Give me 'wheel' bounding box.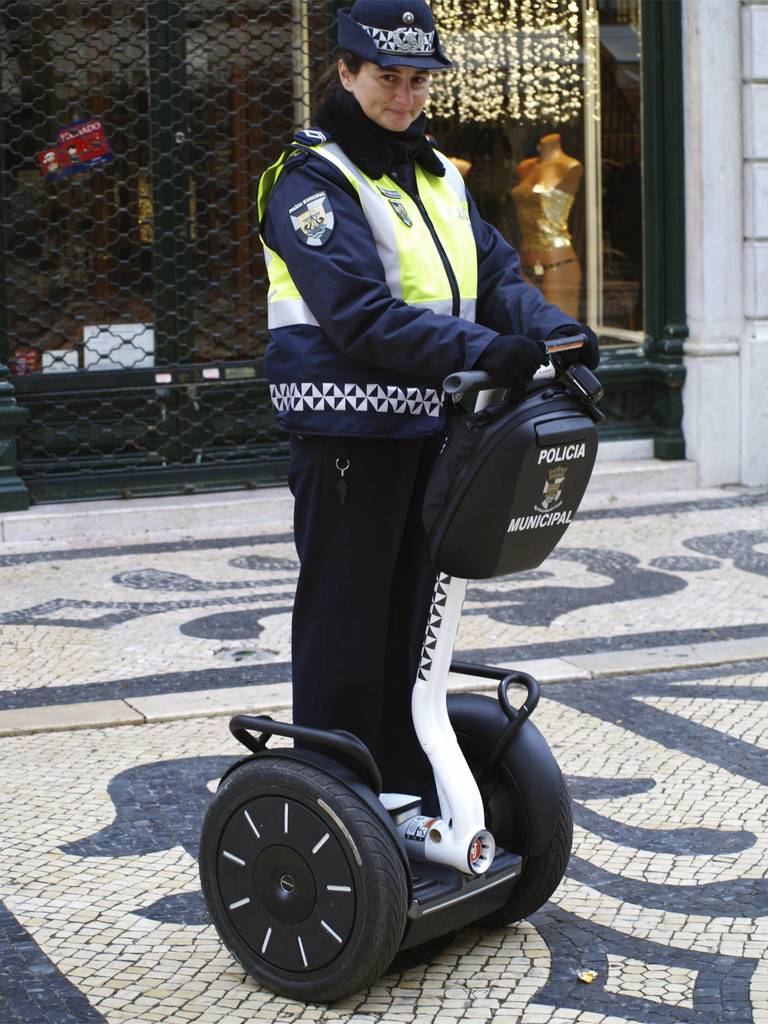
bbox(202, 752, 419, 1000).
